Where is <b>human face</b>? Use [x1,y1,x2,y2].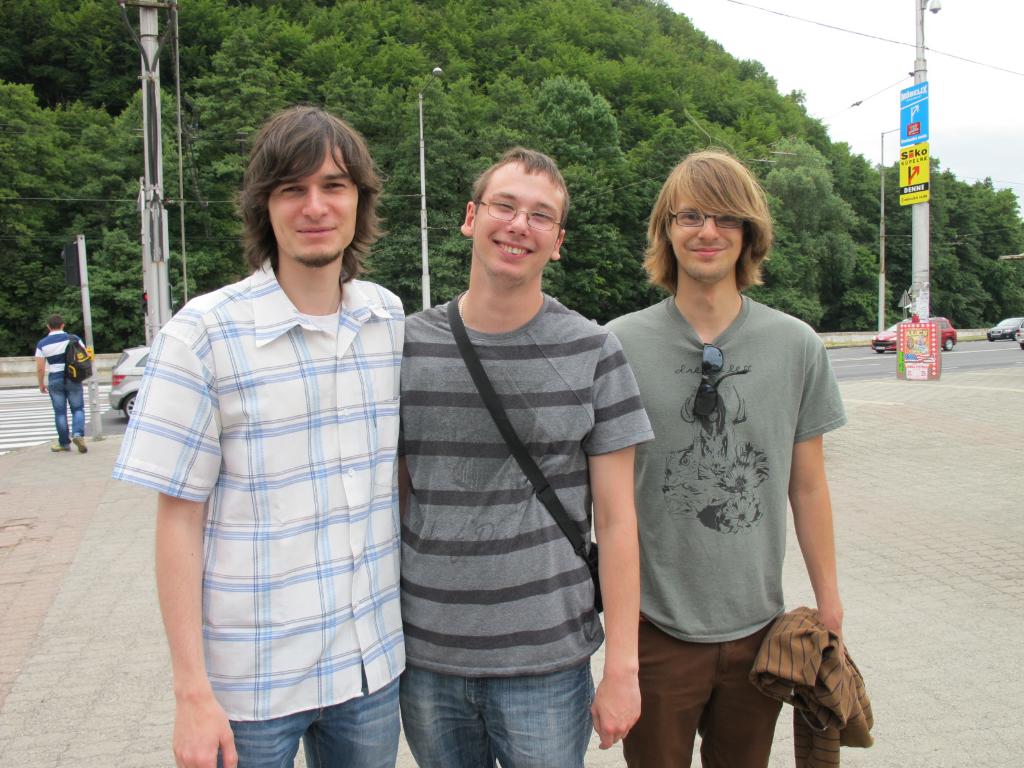
[471,166,558,280].
